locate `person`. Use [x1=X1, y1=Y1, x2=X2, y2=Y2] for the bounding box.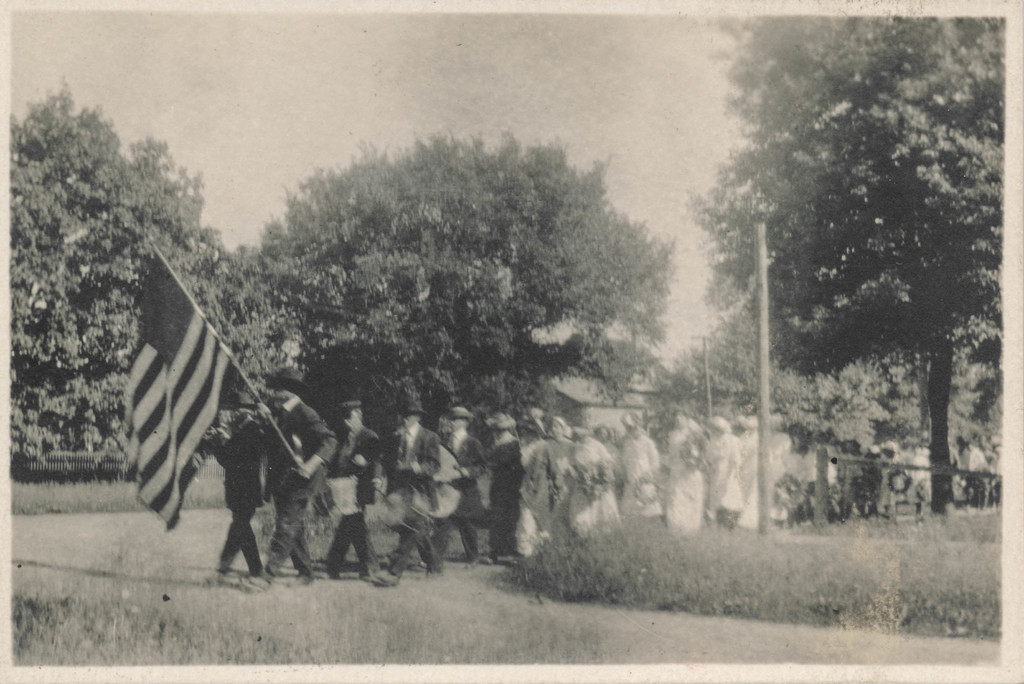
[x1=200, y1=369, x2=278, y2=583].
